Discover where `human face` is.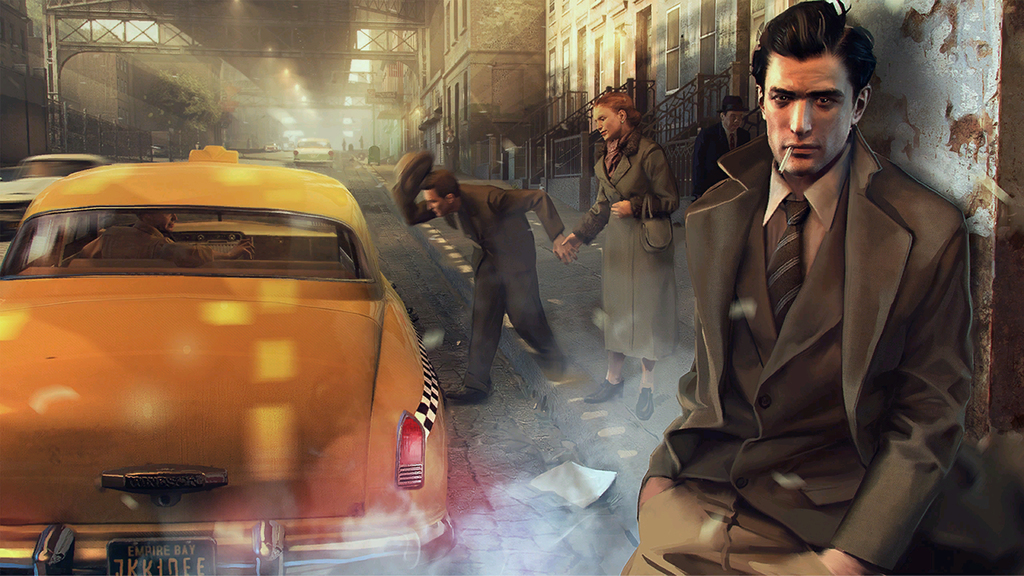
Discovered at x1=764 y1=53 x2=852 y2=177.
